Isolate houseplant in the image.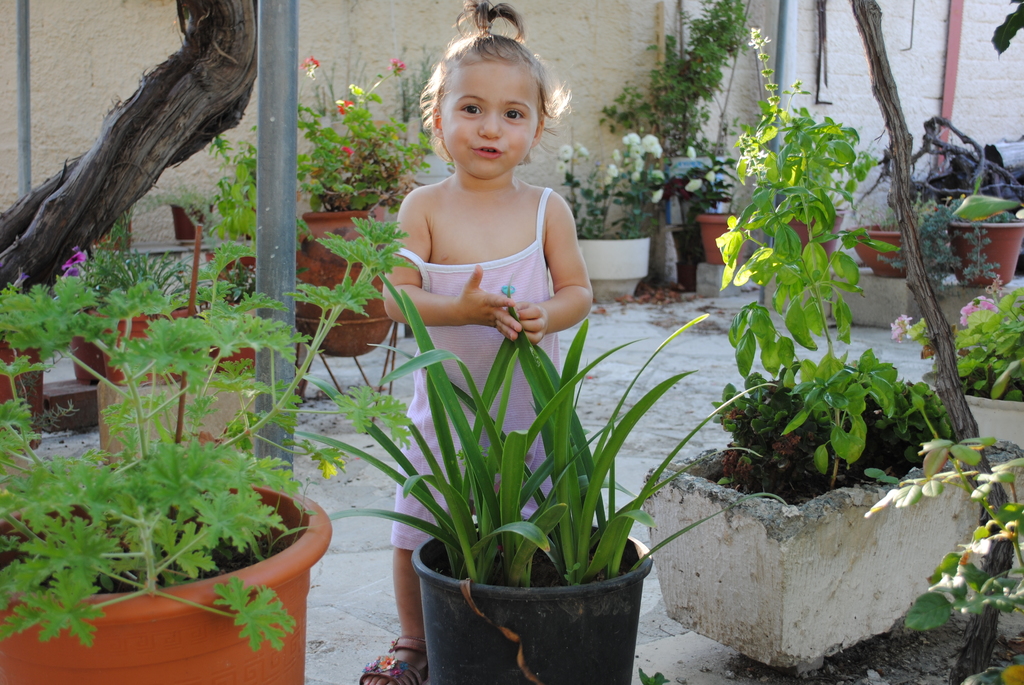
Isolated region: x1=212, y1=58, x2=435, y2=354.
